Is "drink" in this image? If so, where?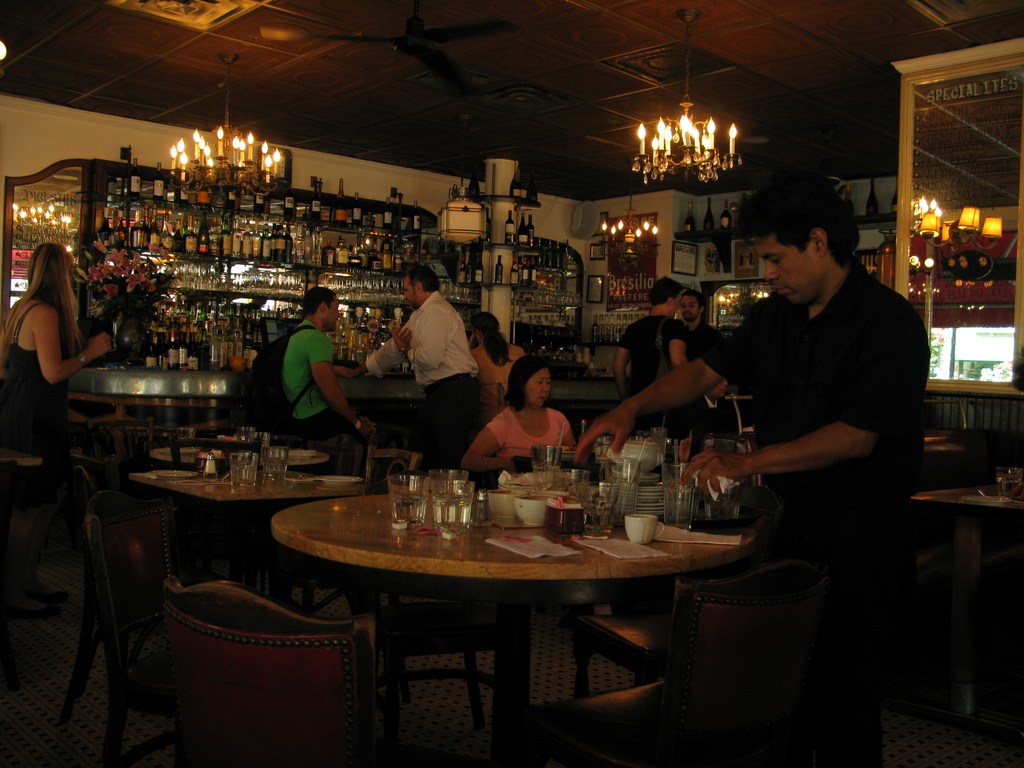
Yes, at [x1=285, y1=186, x2=292, y2=216].
